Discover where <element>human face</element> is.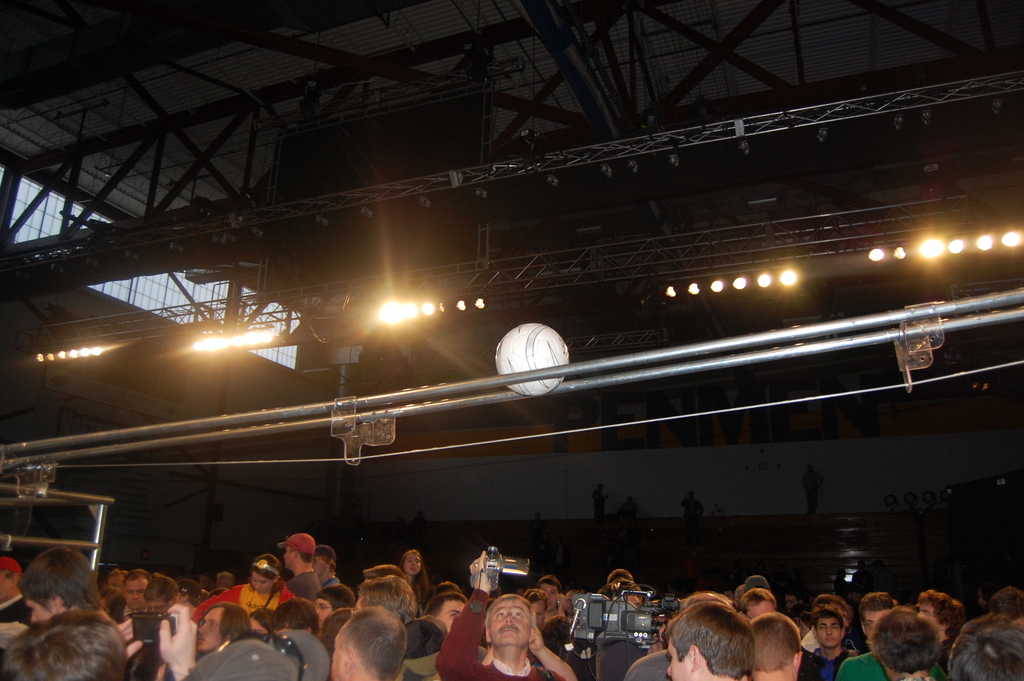
Discovered at box(922, 600, 938, 620).
